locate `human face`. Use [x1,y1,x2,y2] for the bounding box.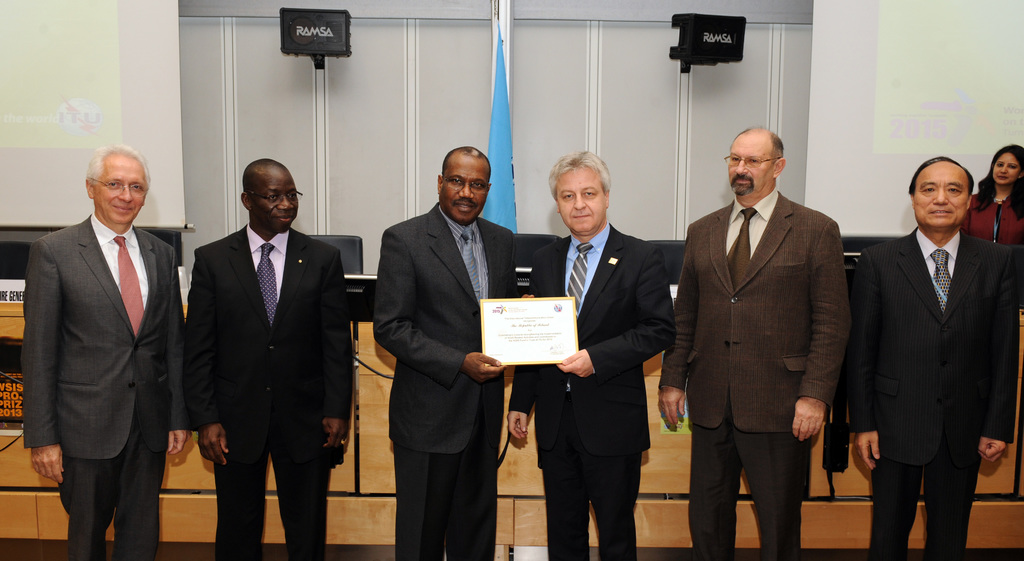
[909,161,973,229].
